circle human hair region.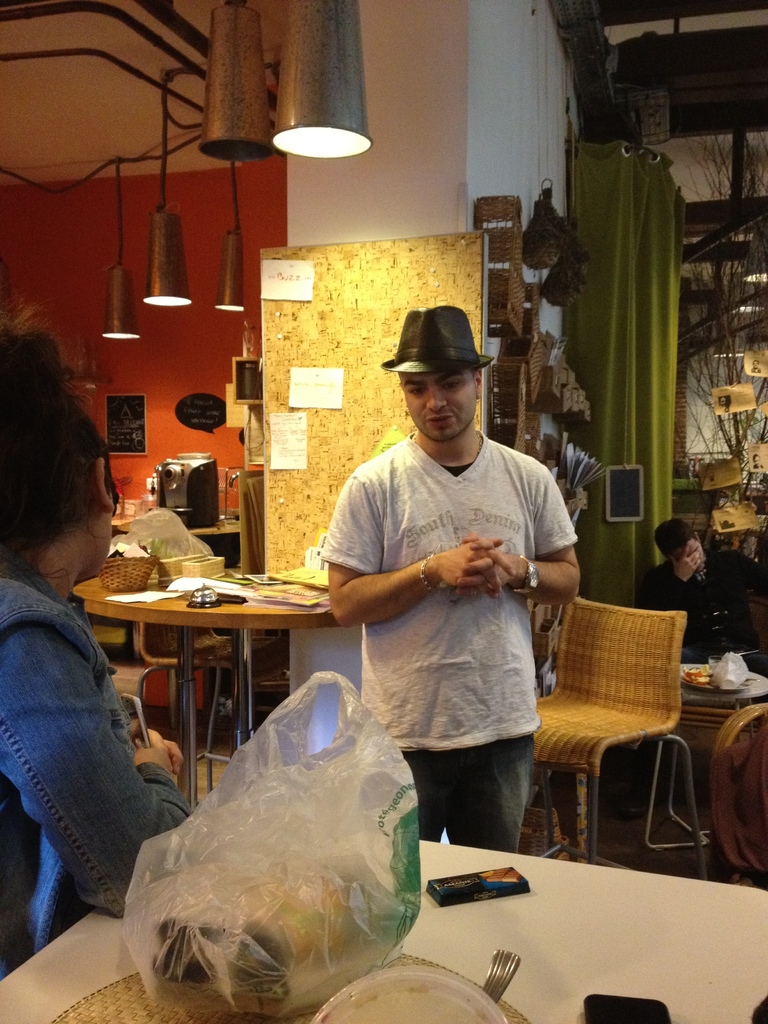
Region: left=0, top=309, right=109, bottom=590.
